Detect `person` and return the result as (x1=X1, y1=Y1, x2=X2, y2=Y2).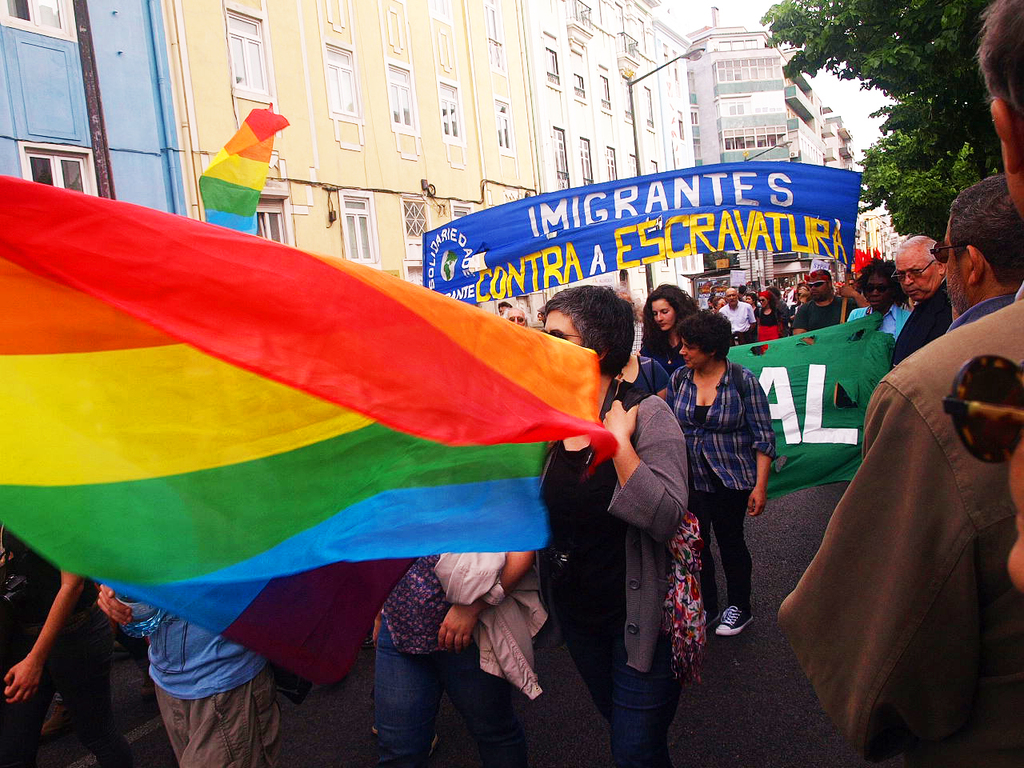
(x1=878, y1=234, x2=954, y2=382).
